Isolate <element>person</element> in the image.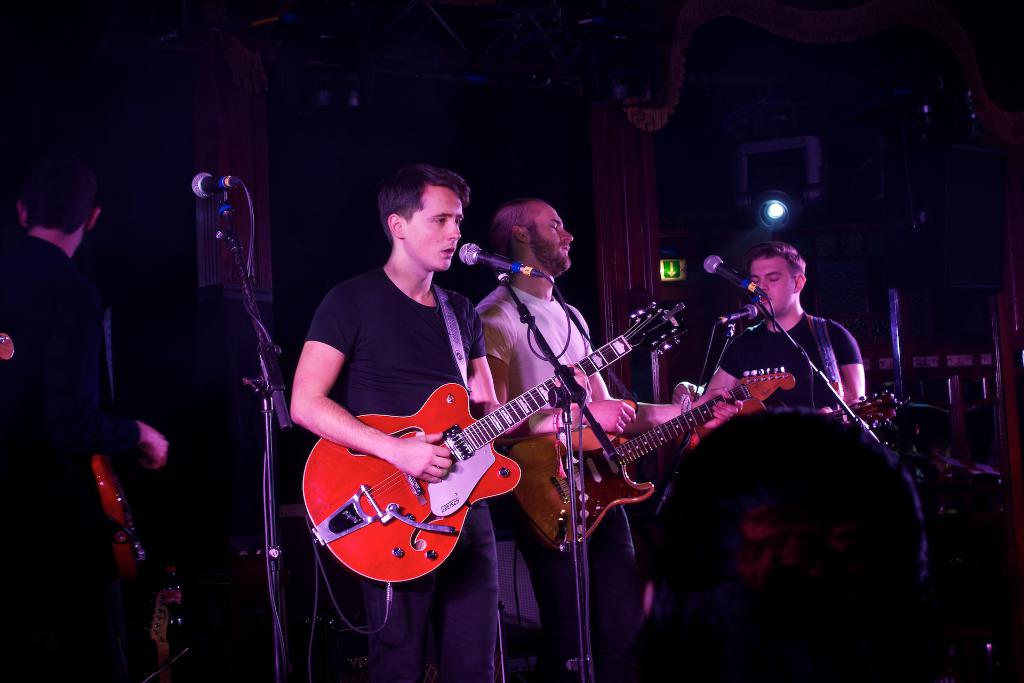
Isolated region: detection(662, 238, 888, 441).
